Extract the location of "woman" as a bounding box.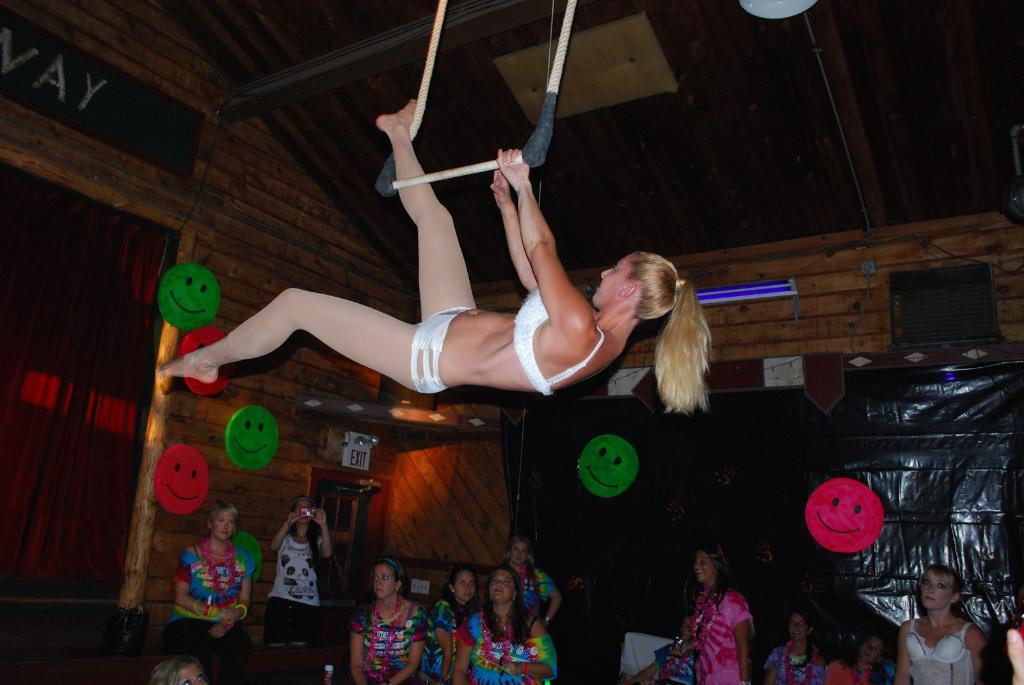
BBox(673, 544, 754, 684).
